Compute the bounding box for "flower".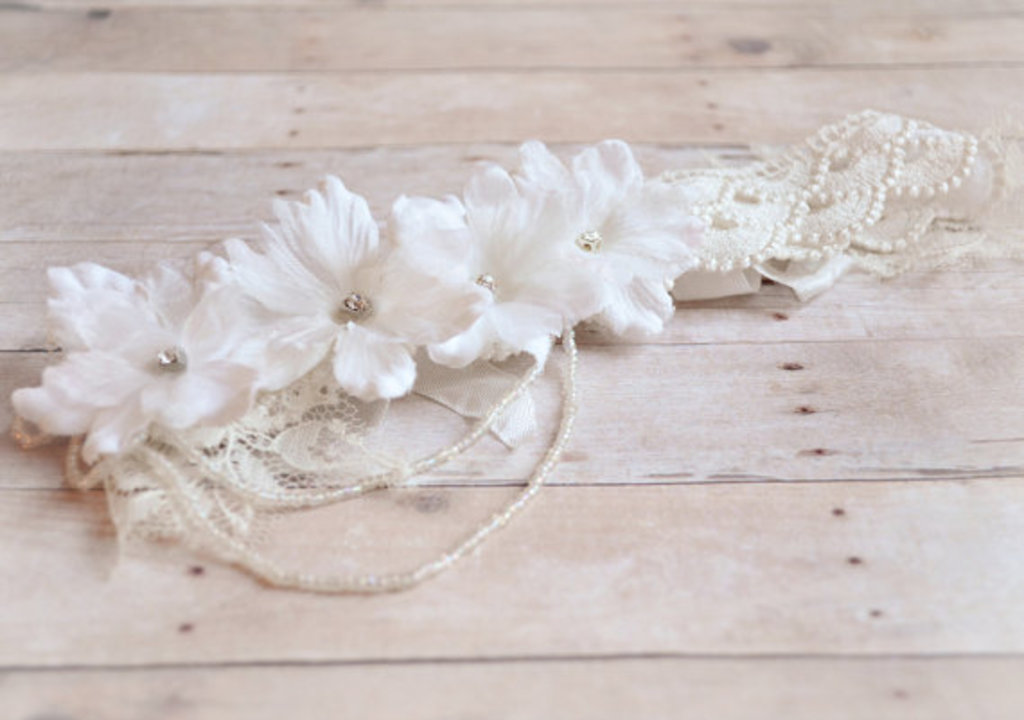
[5,262,266,463].
